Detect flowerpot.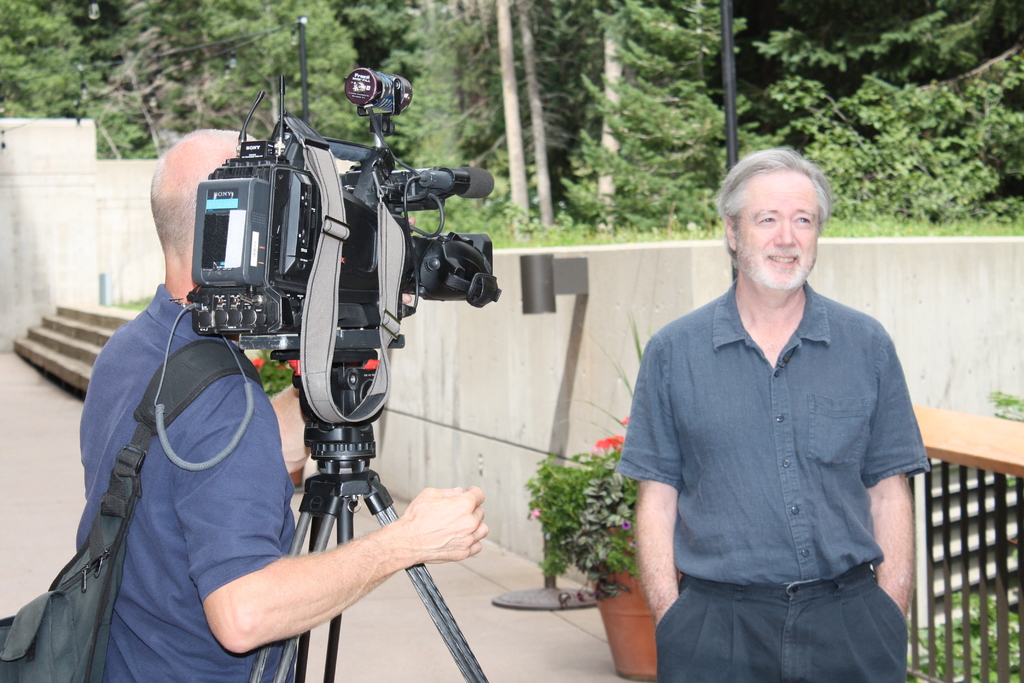
Detected at x1=287 y1=468 x2=306 y2=486.
